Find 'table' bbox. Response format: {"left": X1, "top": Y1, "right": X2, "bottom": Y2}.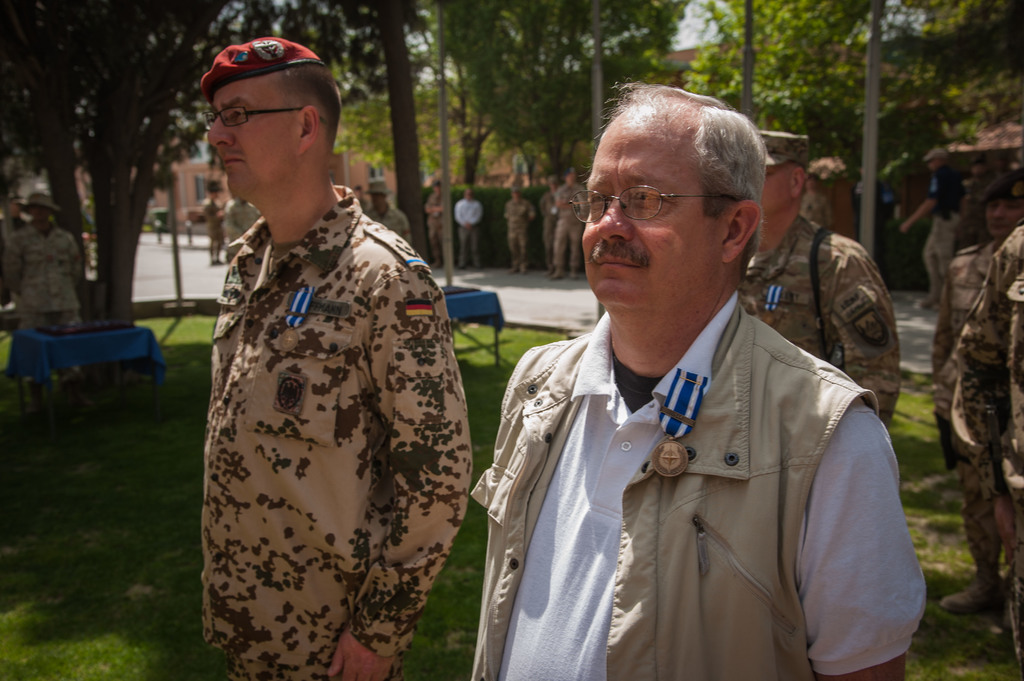
{"left": 5, "top": 332, "right": 169, "bottom": 405}.
